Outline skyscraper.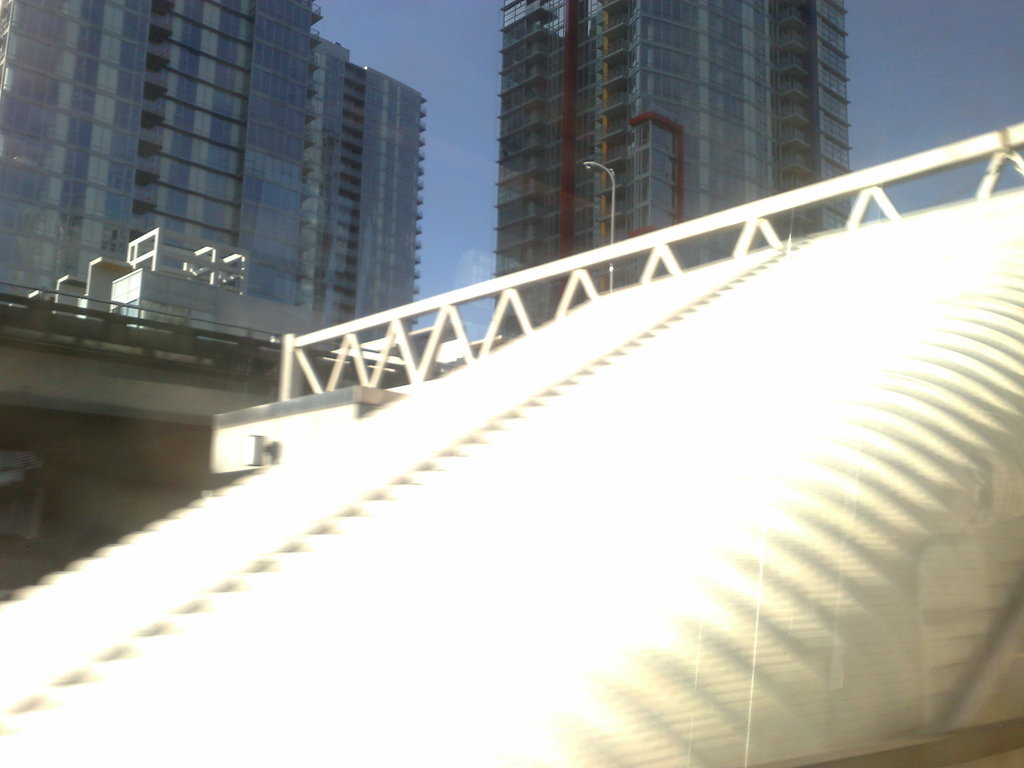
Outline: (25, 2, 507, 335).
